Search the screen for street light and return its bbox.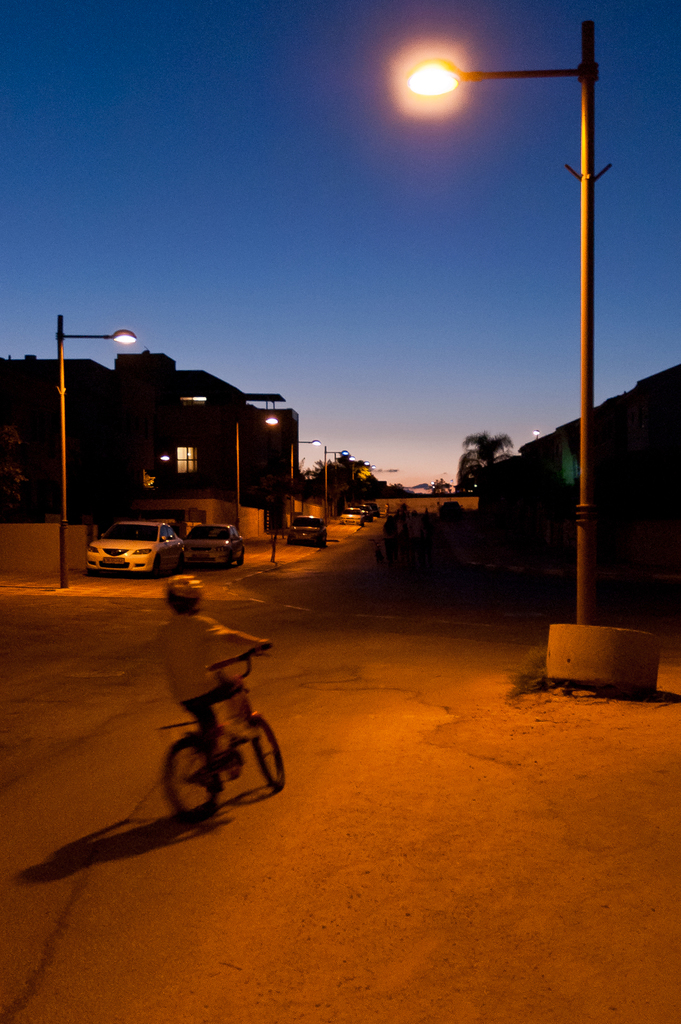
Found: (344,456,381,504).
